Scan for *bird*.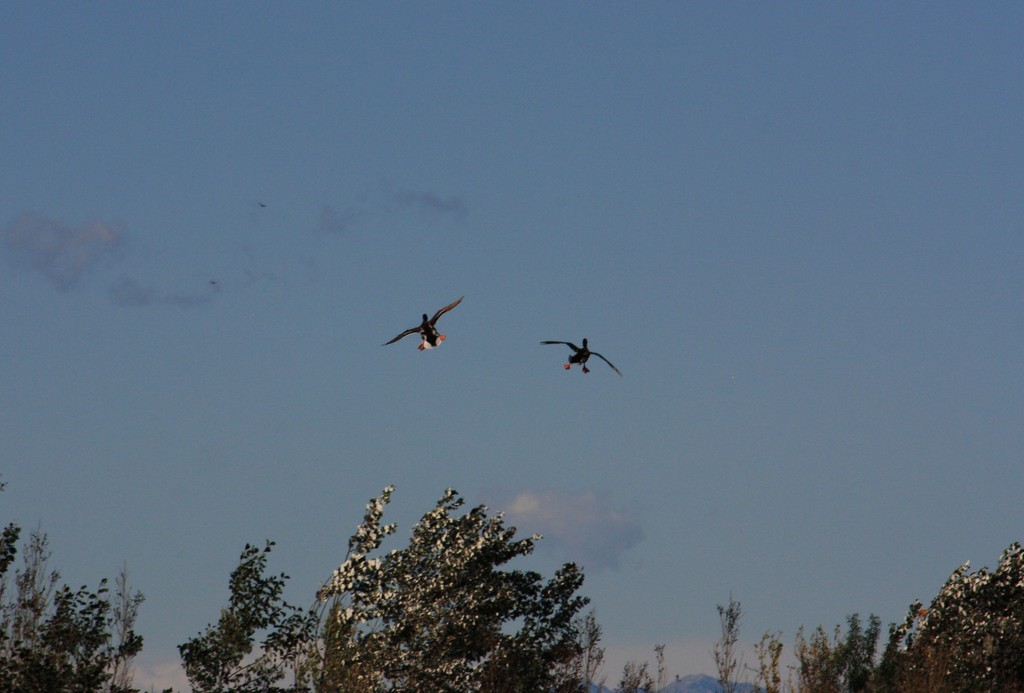
Scan result: x1=380, y1=297, x2=467, y2=348.
